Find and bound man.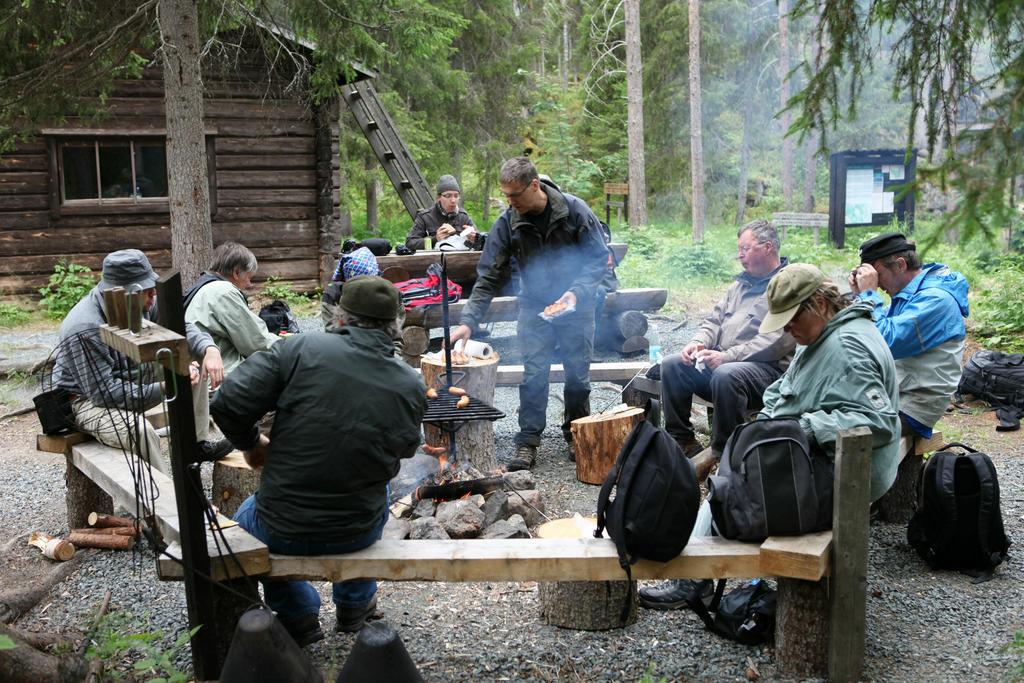
Bound: x1=641 y1=263 x2=904 y2=611.
